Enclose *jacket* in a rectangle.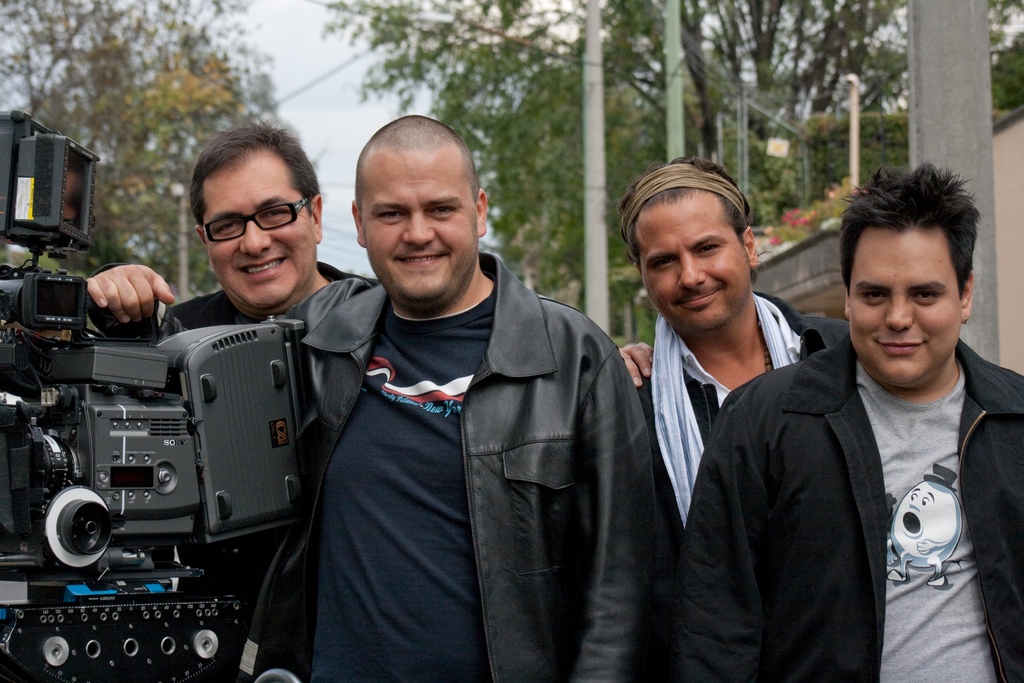
x1=674, y1=329, x2=1023, y2=682.
